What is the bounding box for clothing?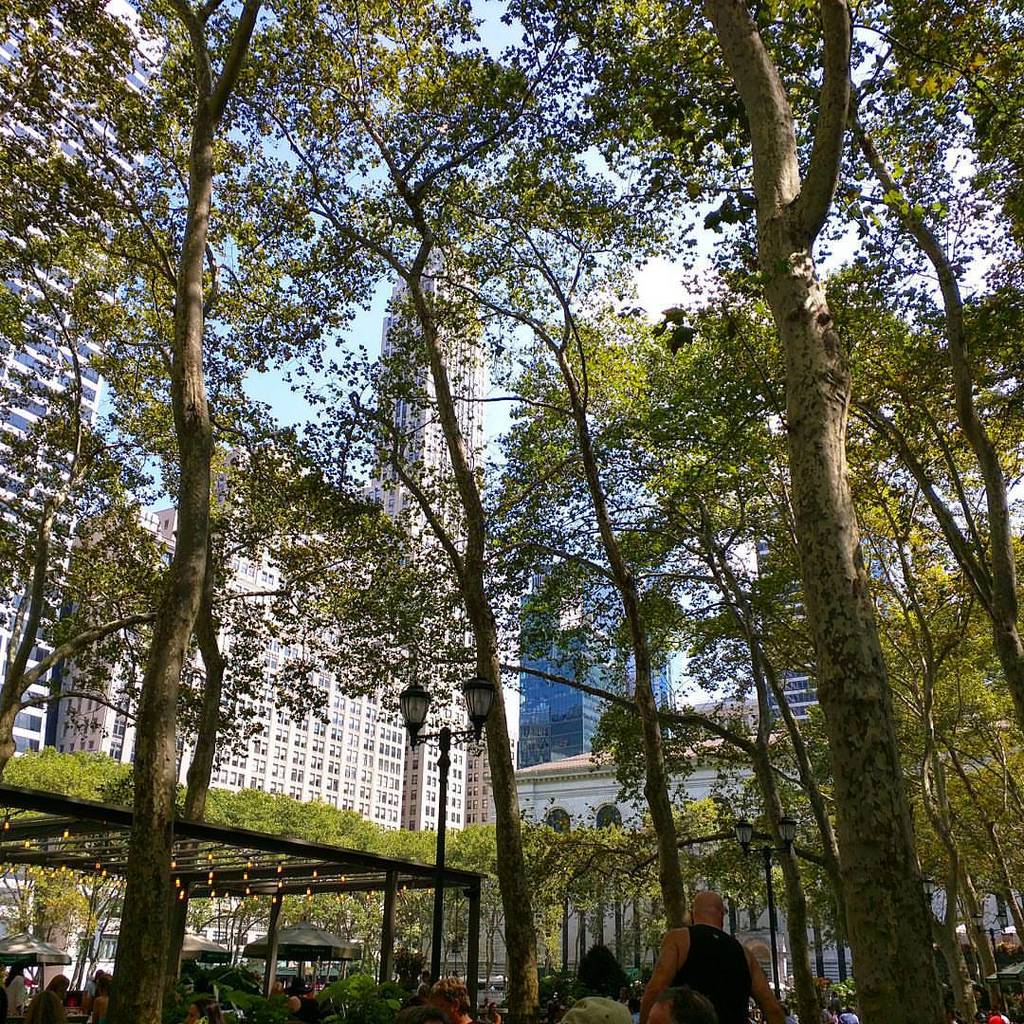
l=23, t=982, r=64, b=1023.
